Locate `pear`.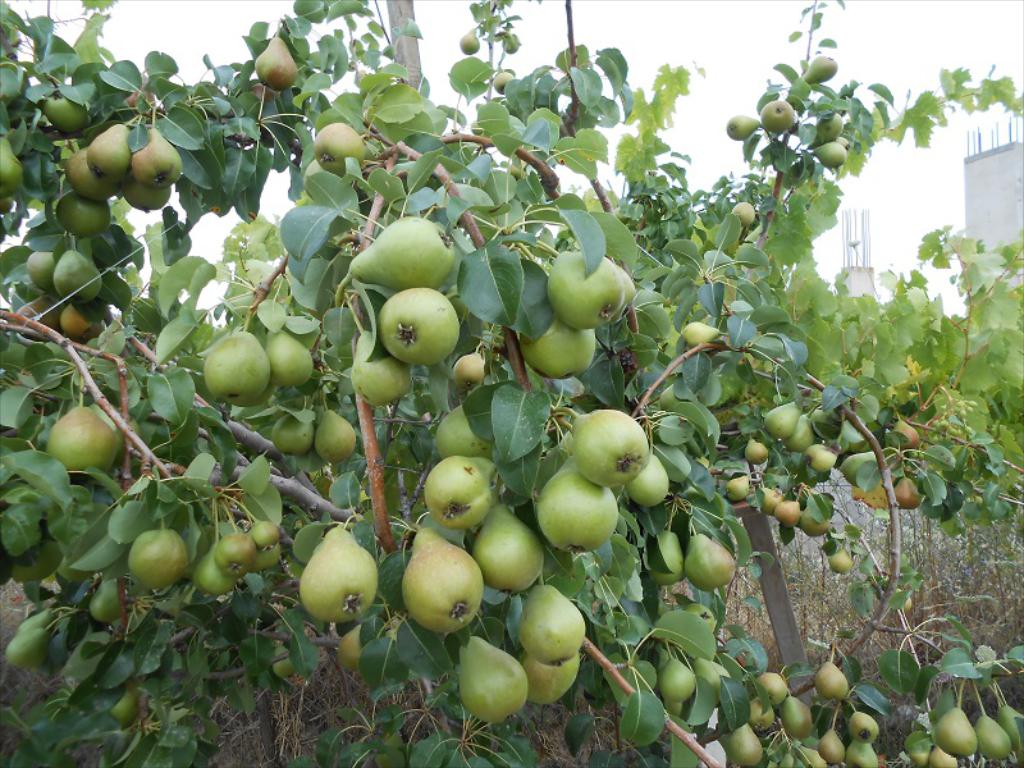
Bounding box: 774, 493, 805, 529.
